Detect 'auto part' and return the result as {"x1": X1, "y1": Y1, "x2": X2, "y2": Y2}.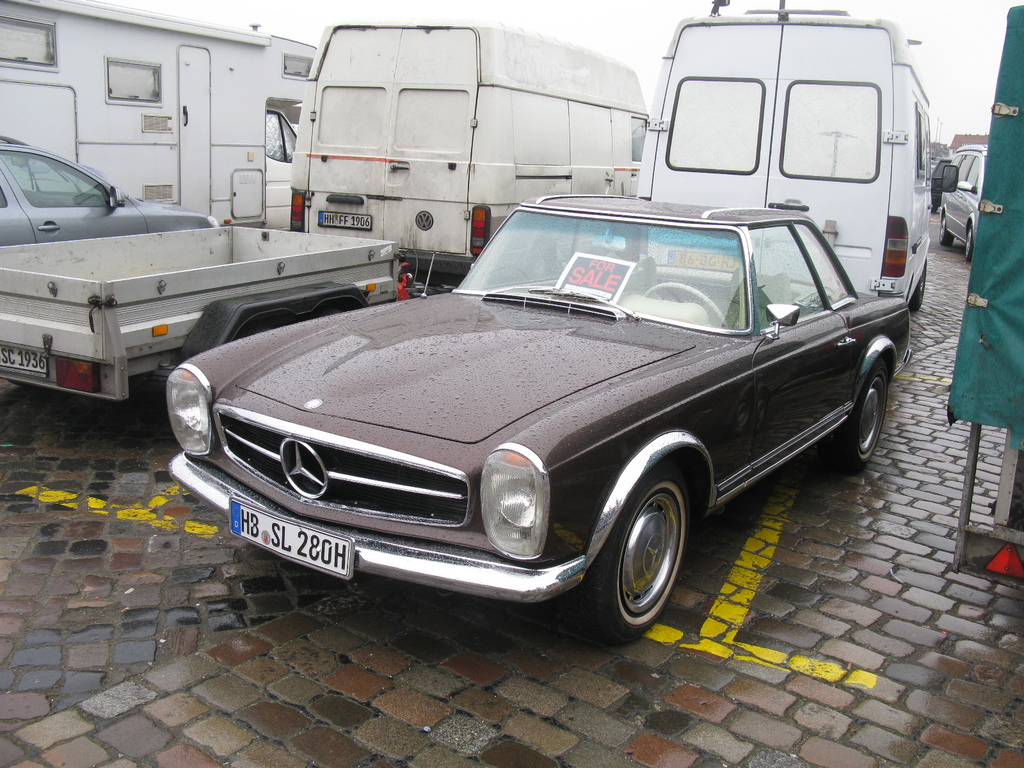
{"x1": 748, "y1": 203, "x2": 843, "y2": 437}.
